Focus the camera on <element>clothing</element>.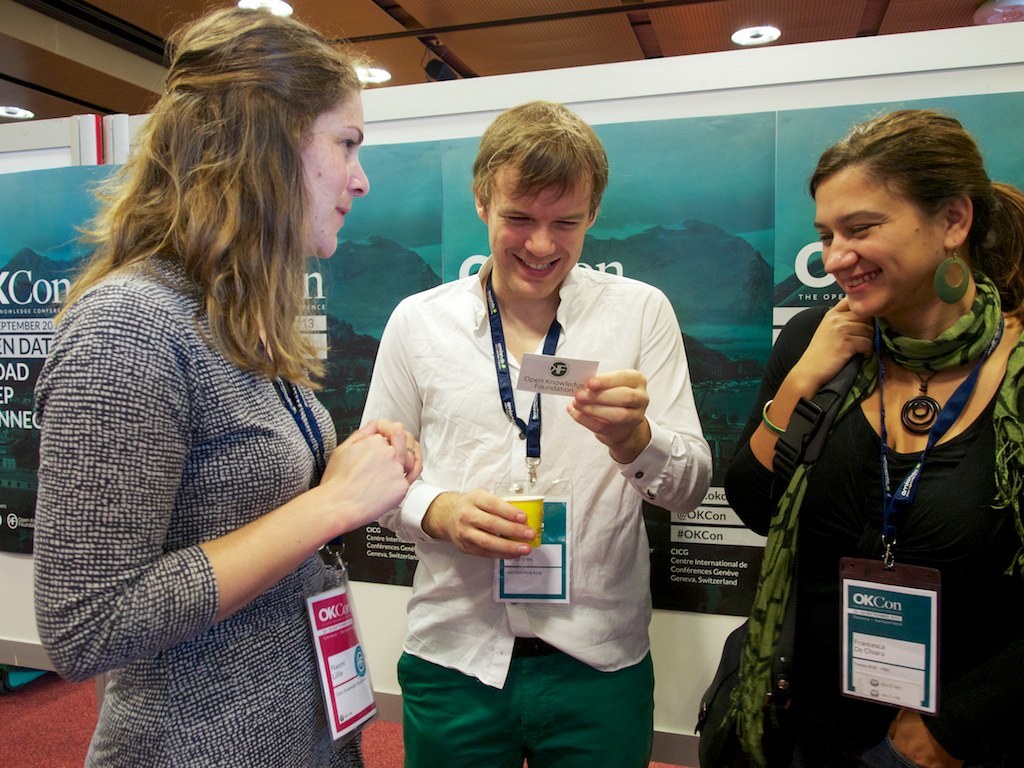
Focus region: [x1=345, y1=232, x2=710, y2=731].
